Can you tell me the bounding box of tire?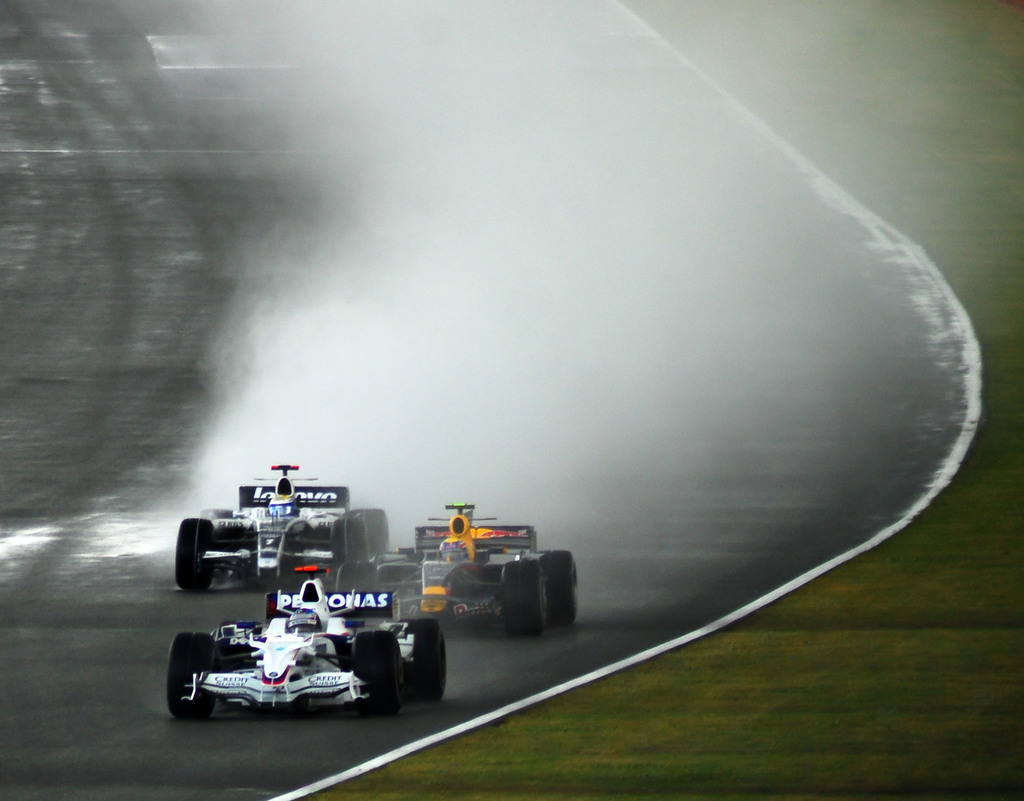
[x1=545, y1=550, x2=581, y2=621].
